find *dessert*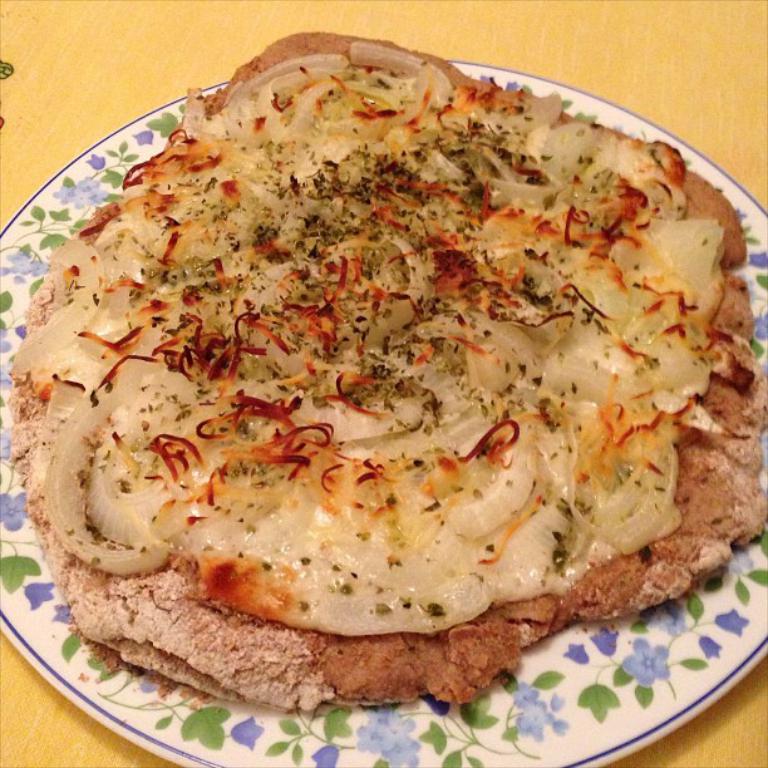
97 69 693 664
